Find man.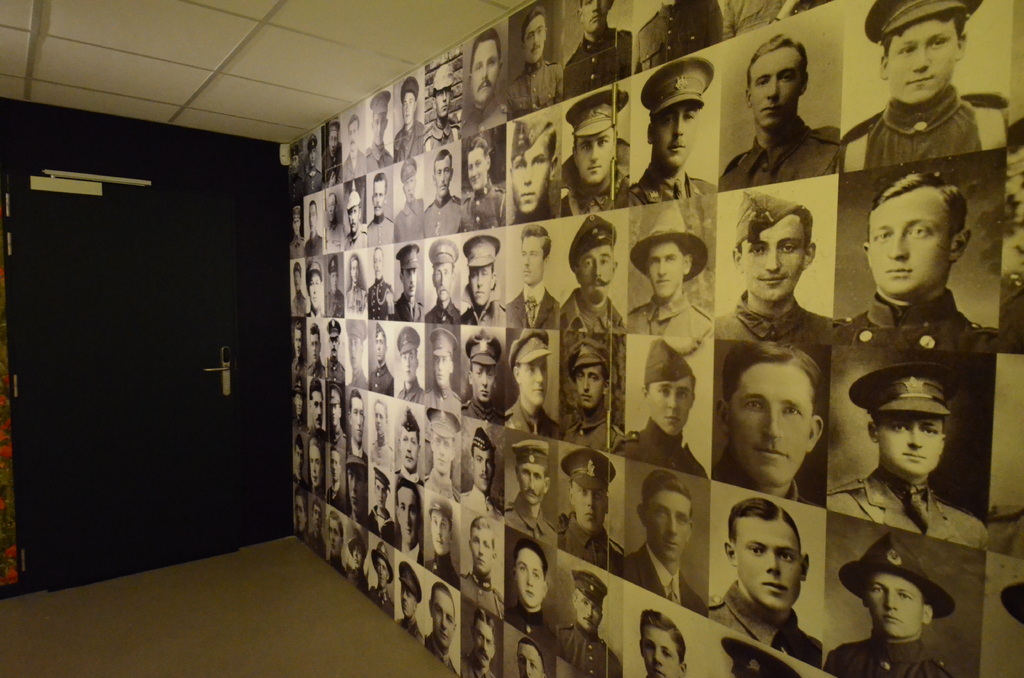
(left=428, top=410, right=462, bottom=501).
